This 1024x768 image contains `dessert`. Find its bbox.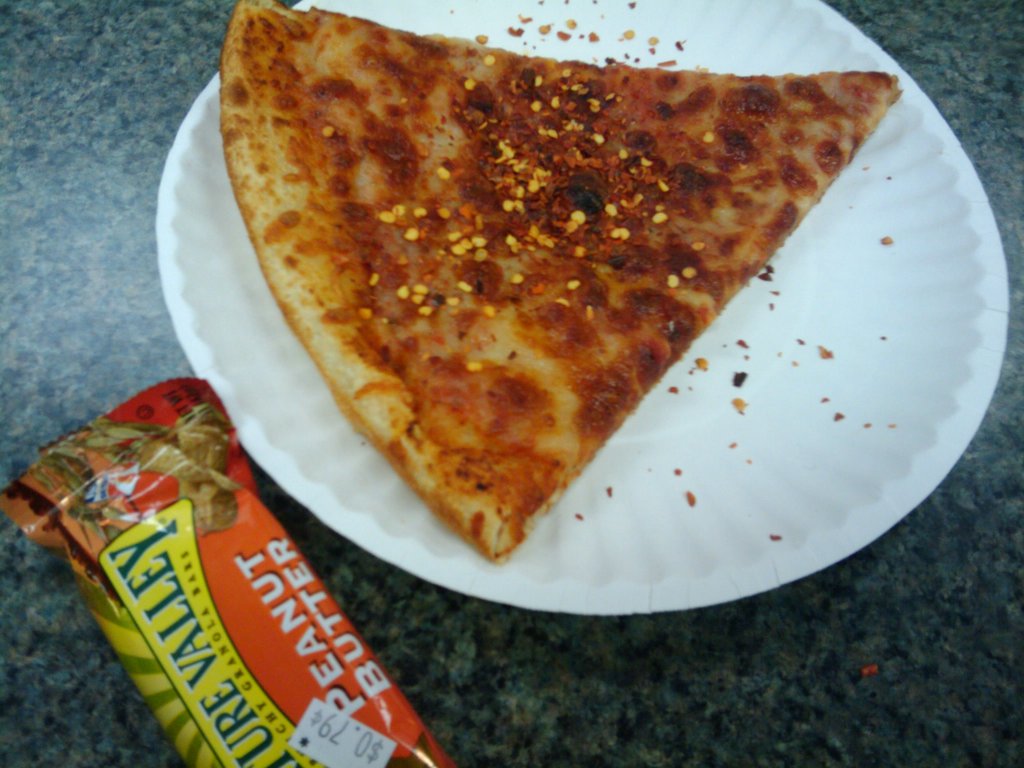
[250,61,822,546].
